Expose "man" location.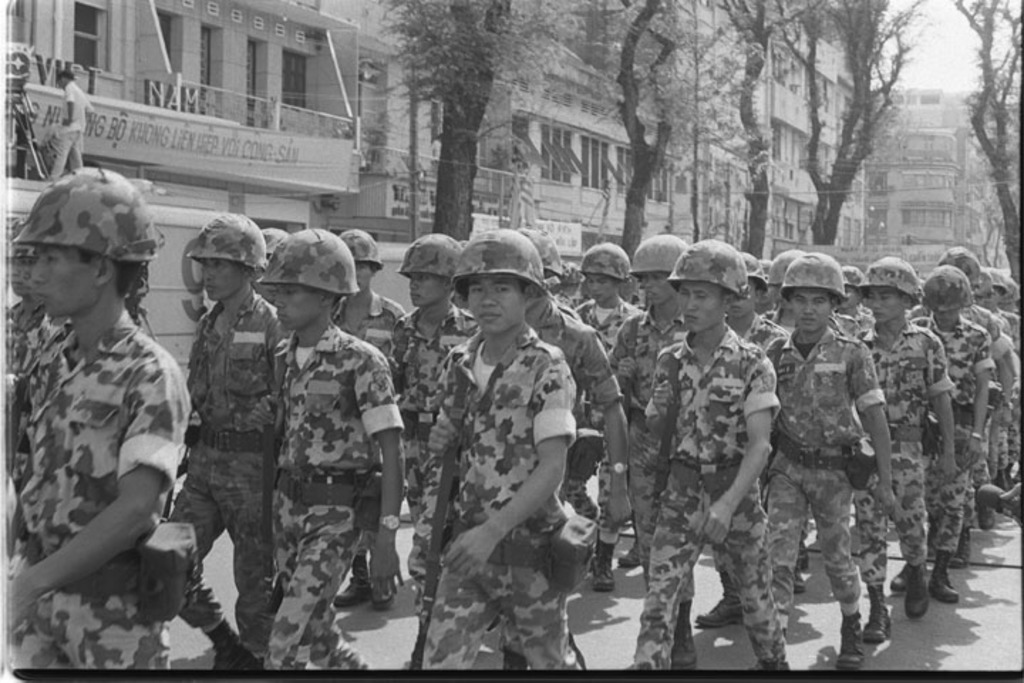
Exposed at x1=768, y1=249, x2=906, y2=667.
